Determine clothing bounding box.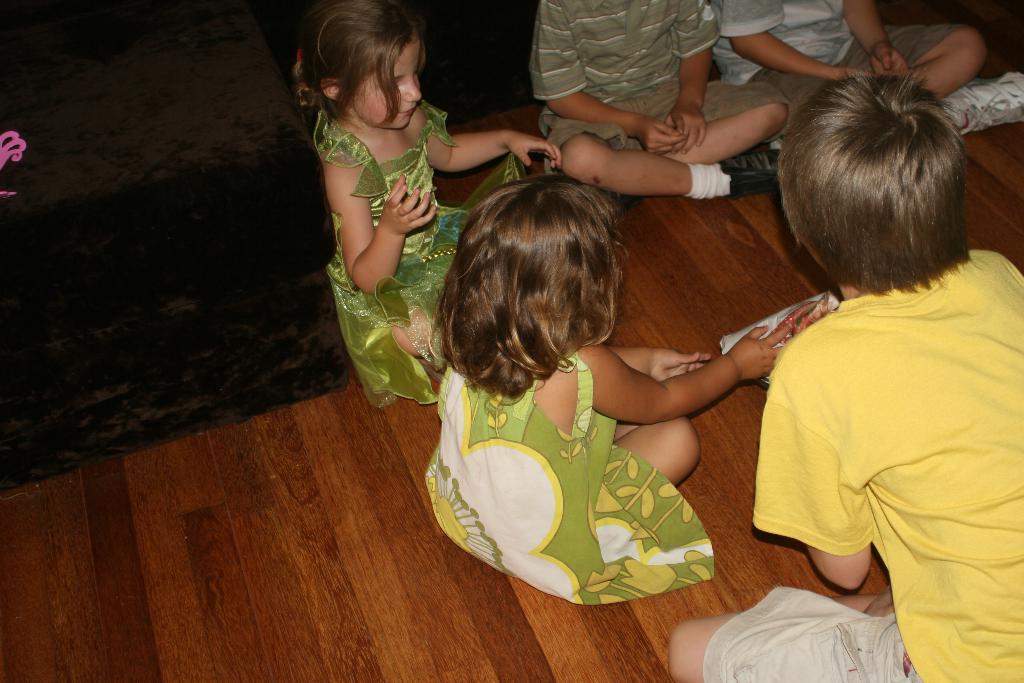
Determined: 424,306,761,590.
